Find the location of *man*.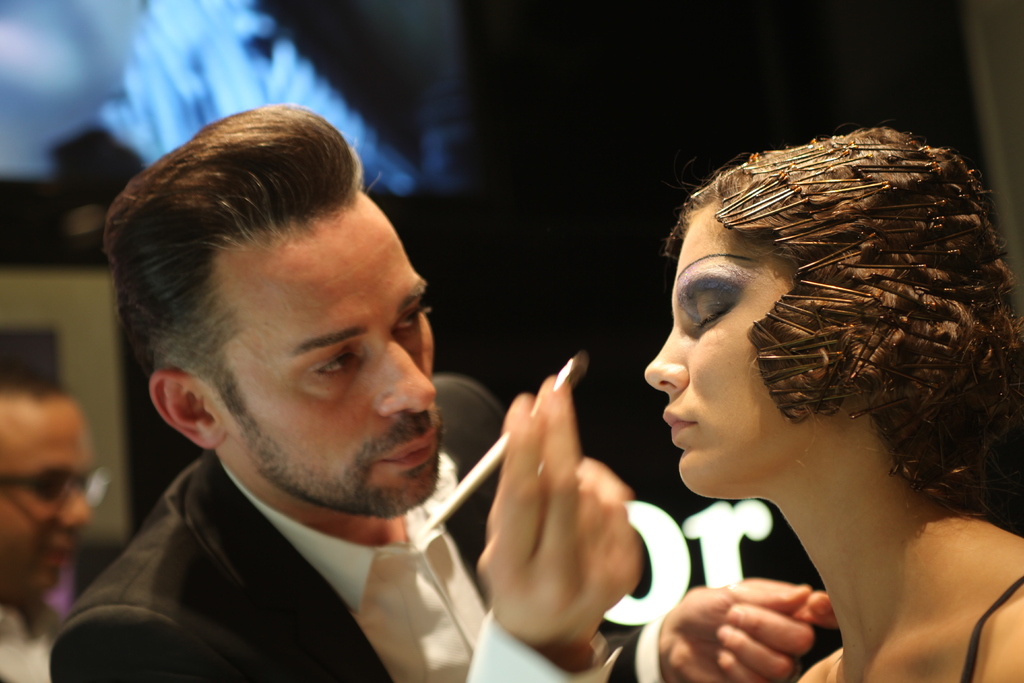
Location: Rect(0, 109, 540, 682).
